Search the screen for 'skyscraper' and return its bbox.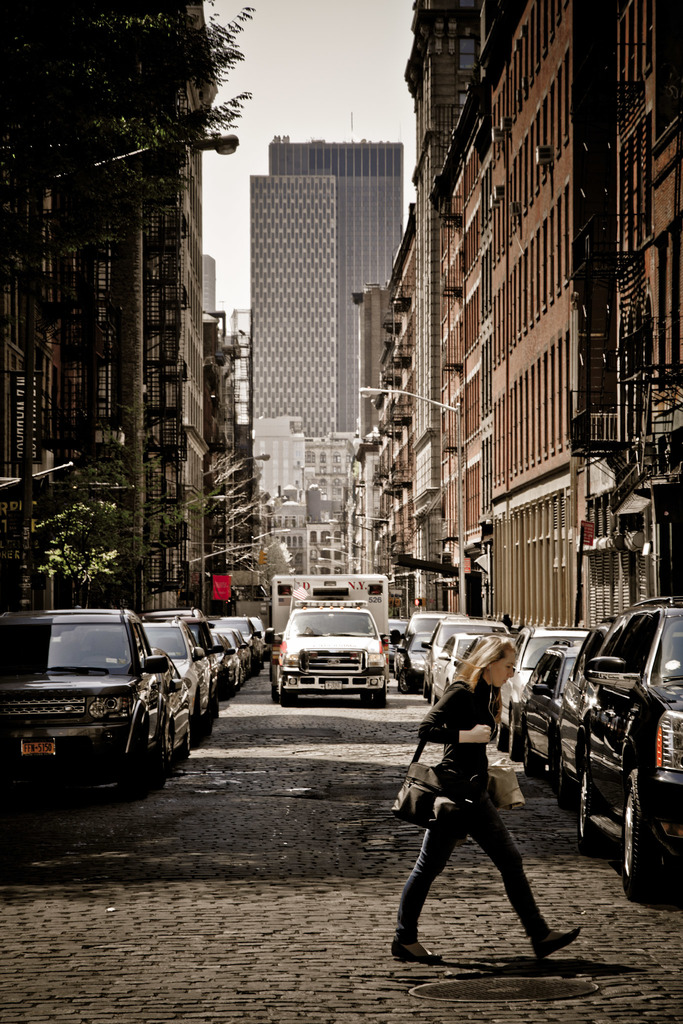
Found: [x1=215, y1=94, x2=421, y2=510].
